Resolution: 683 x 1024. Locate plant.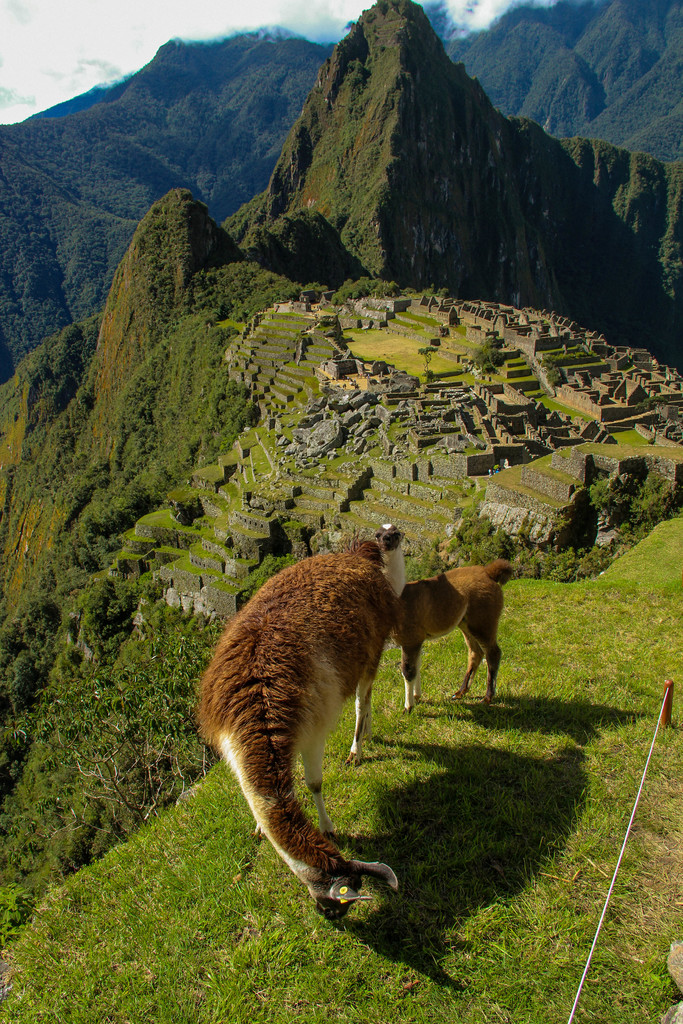
(0, 884, 41, 952).
